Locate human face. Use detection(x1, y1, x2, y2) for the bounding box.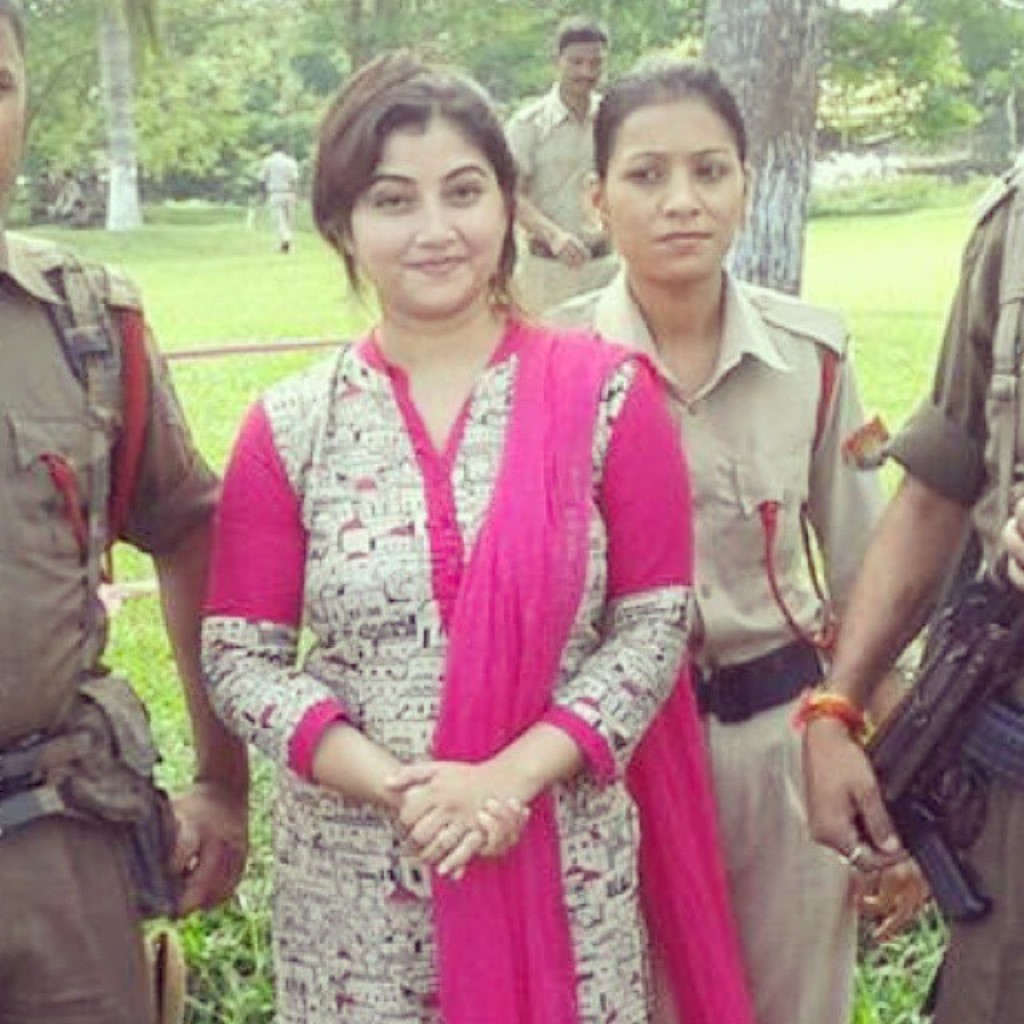
detection(350, 123, 507, 312).
